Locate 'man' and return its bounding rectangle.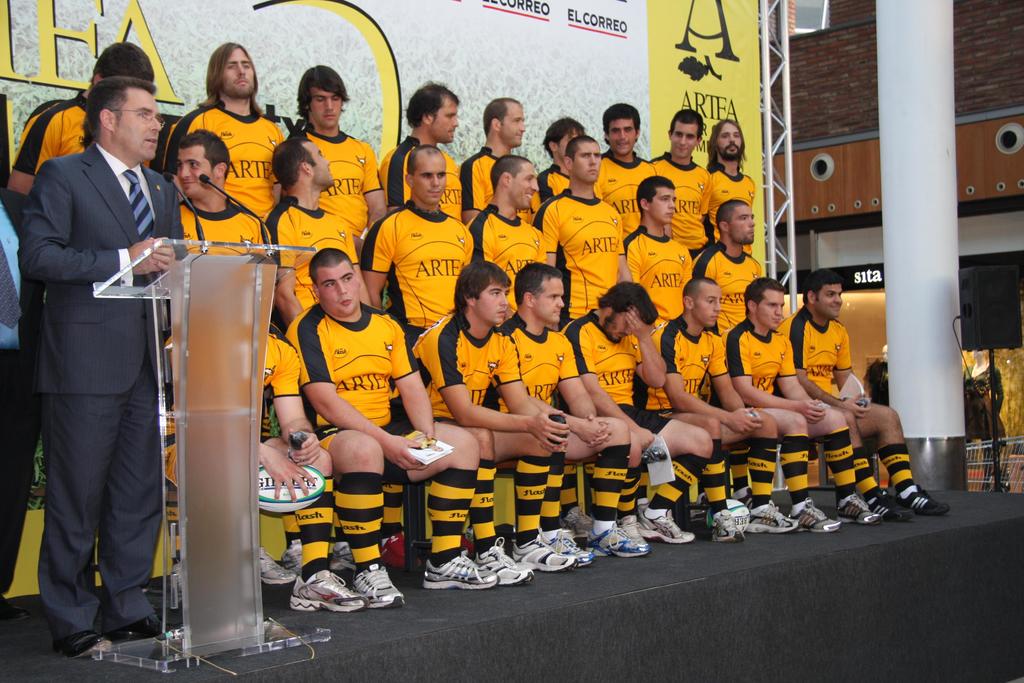
region(709, 111, 757, 215).
